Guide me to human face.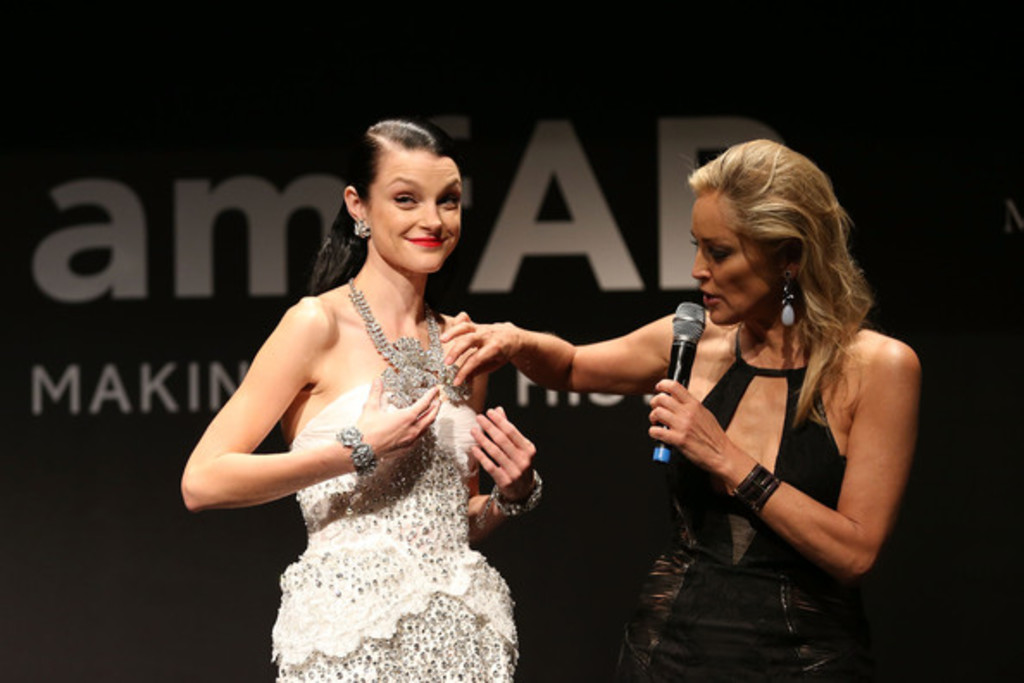
Guidance: region(365, 147, 459, 279).
